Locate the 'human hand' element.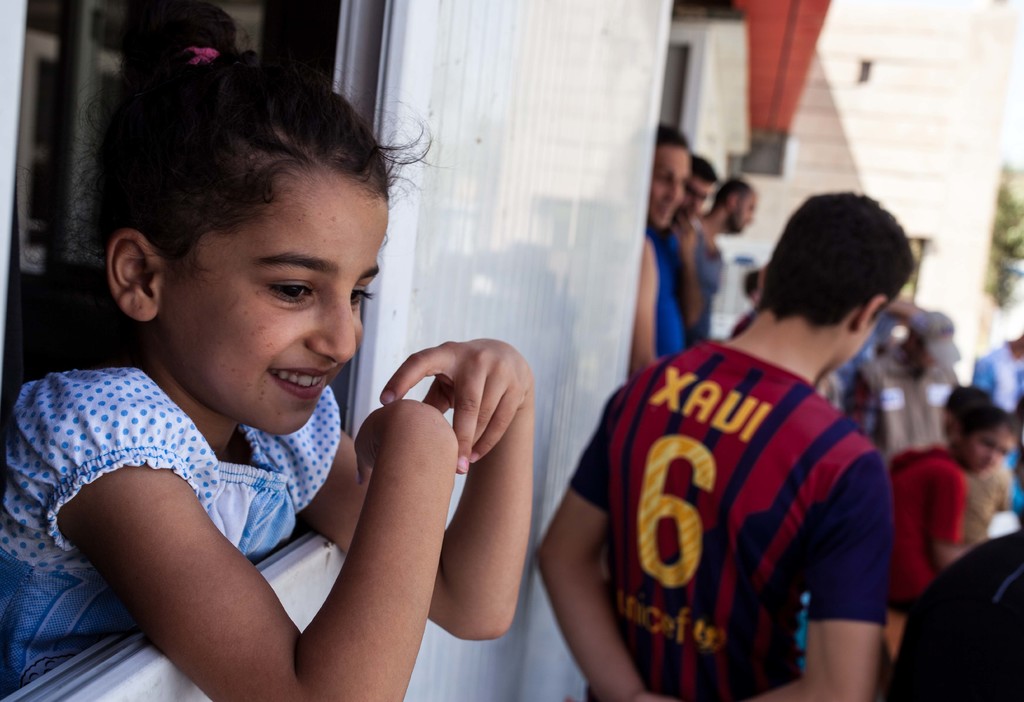
Element bbox: 668,205,700,271.
